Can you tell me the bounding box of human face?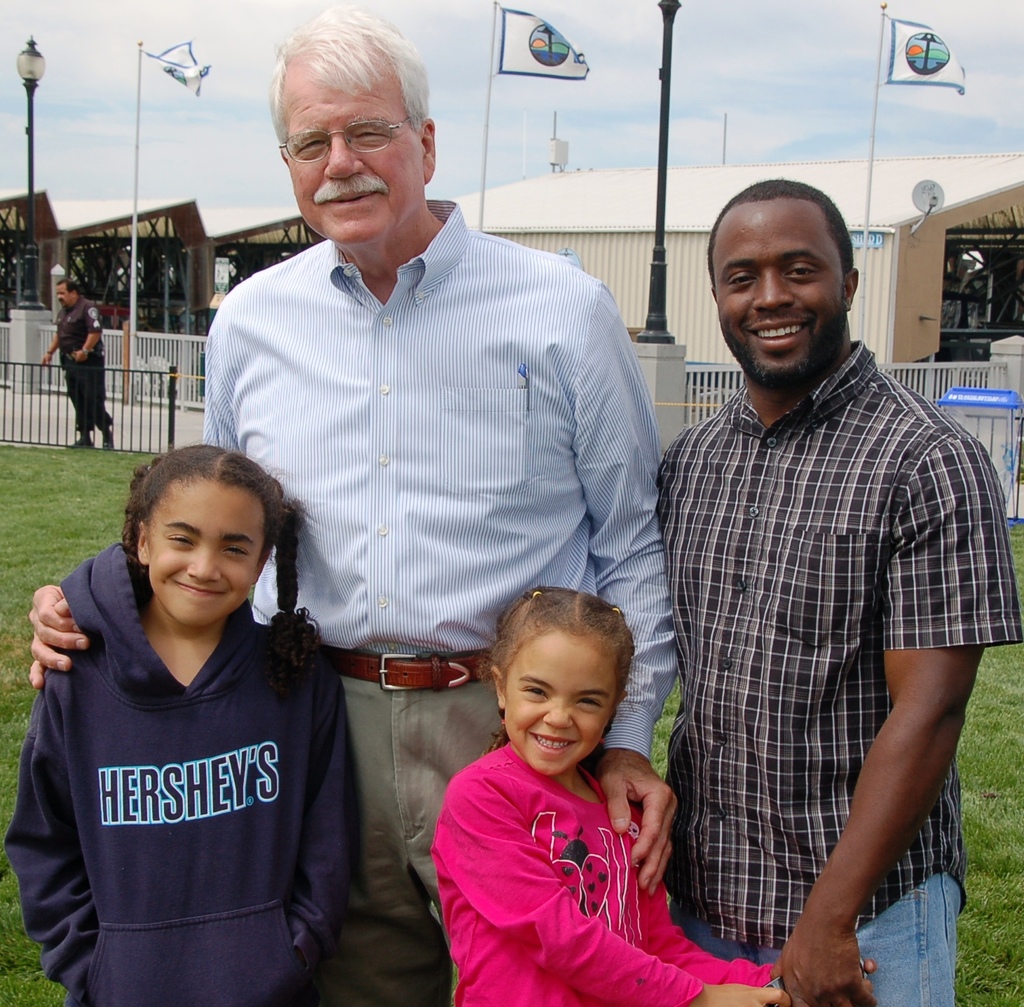
box(151, 479, 257, 626).
